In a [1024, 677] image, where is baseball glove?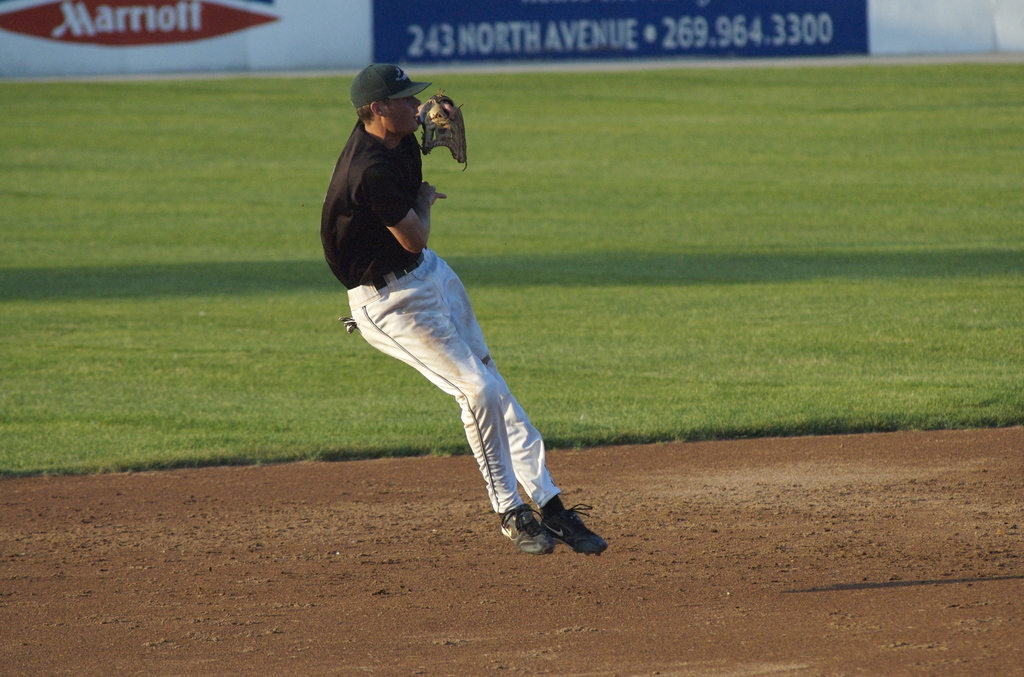
BBox(423, 88, 470, 170).
